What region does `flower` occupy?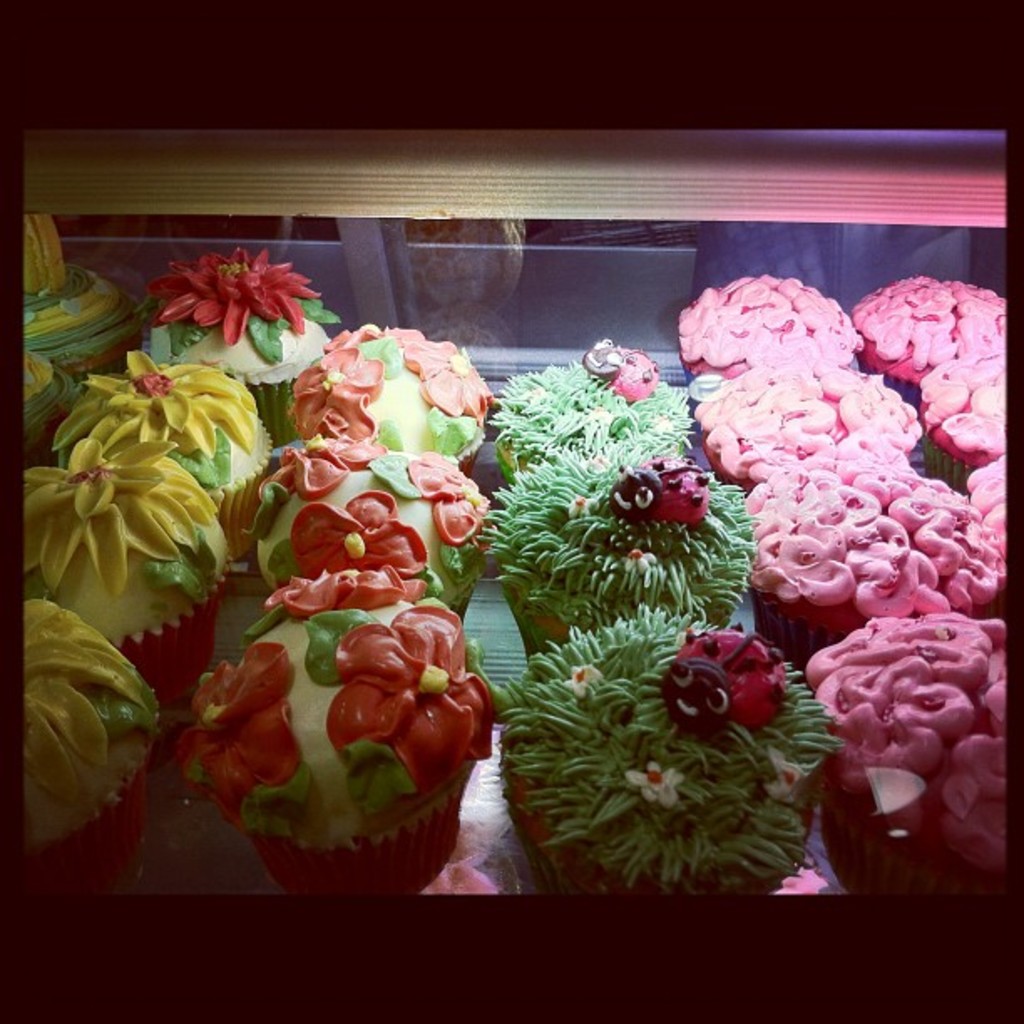
[261, 442, 383, 492].
